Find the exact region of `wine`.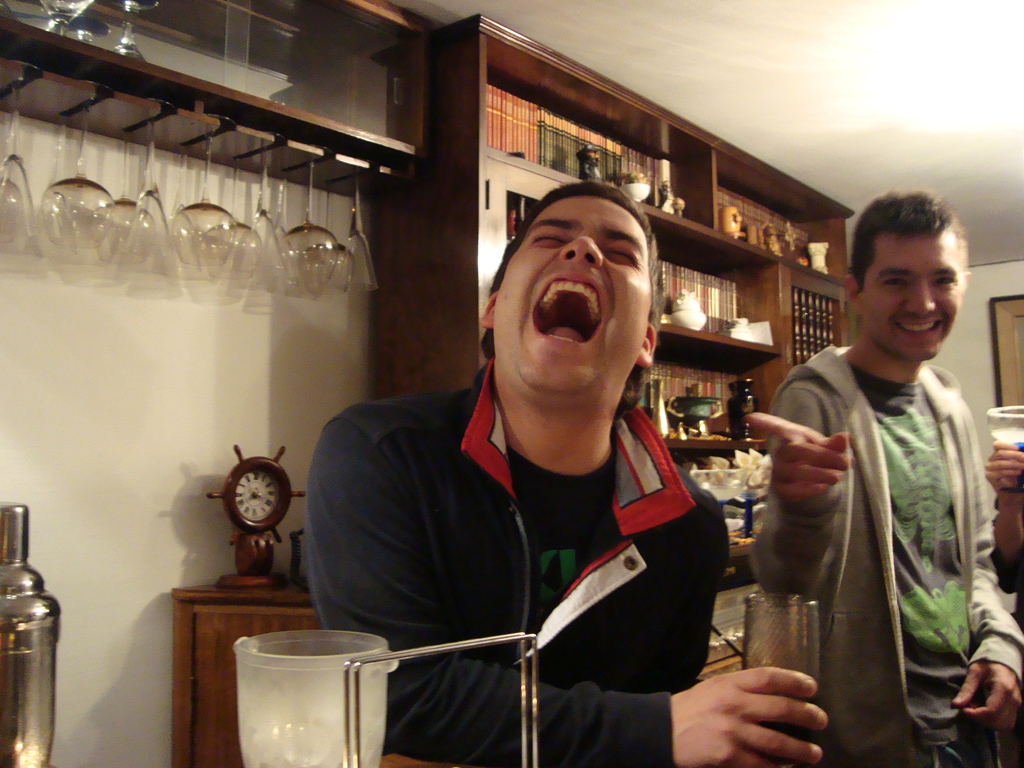
Exact region: (992,430,1023,494).
